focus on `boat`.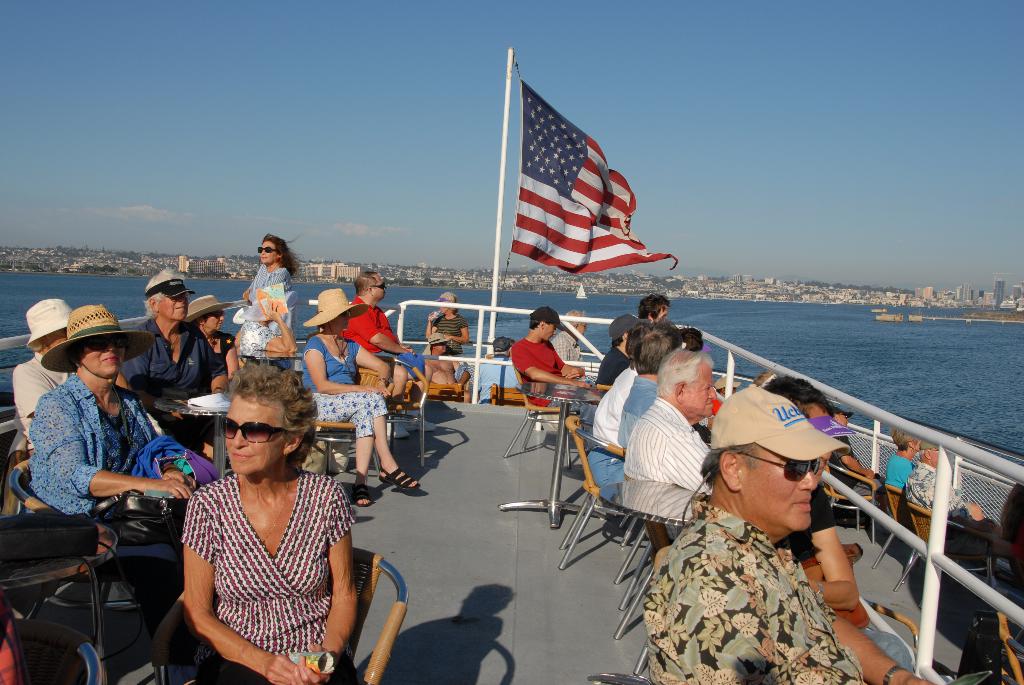
Focused at bbox=[0, 43, 1023, 684].
